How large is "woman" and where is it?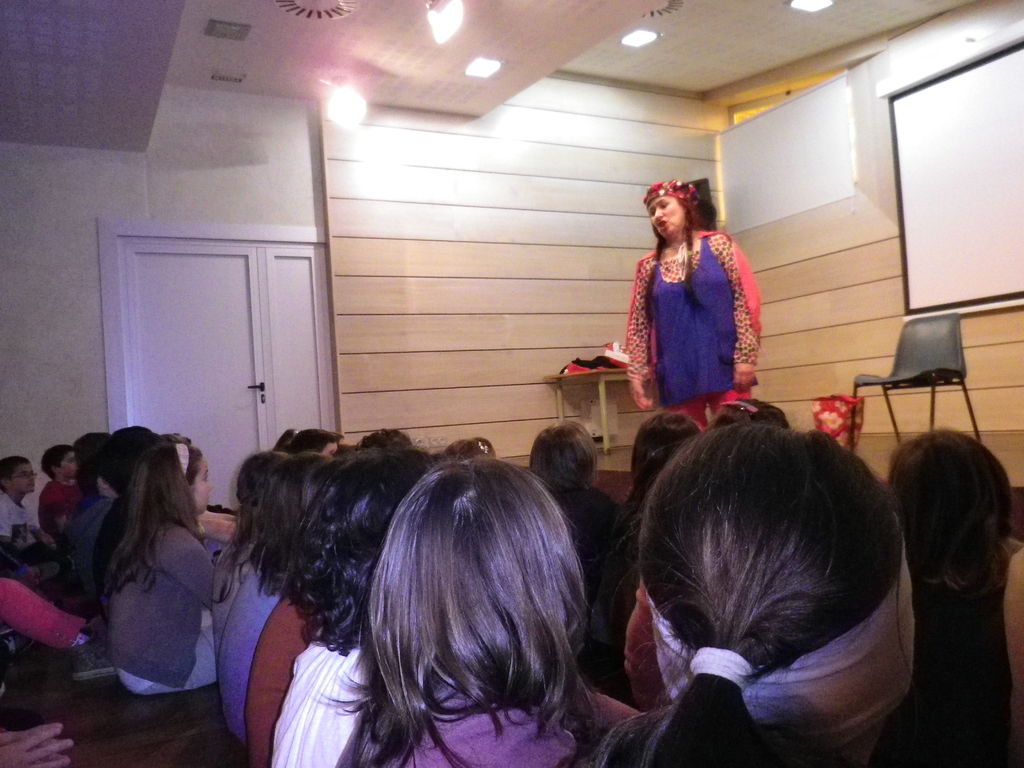
Bounding box: <box>620,174,765,426</box>.
